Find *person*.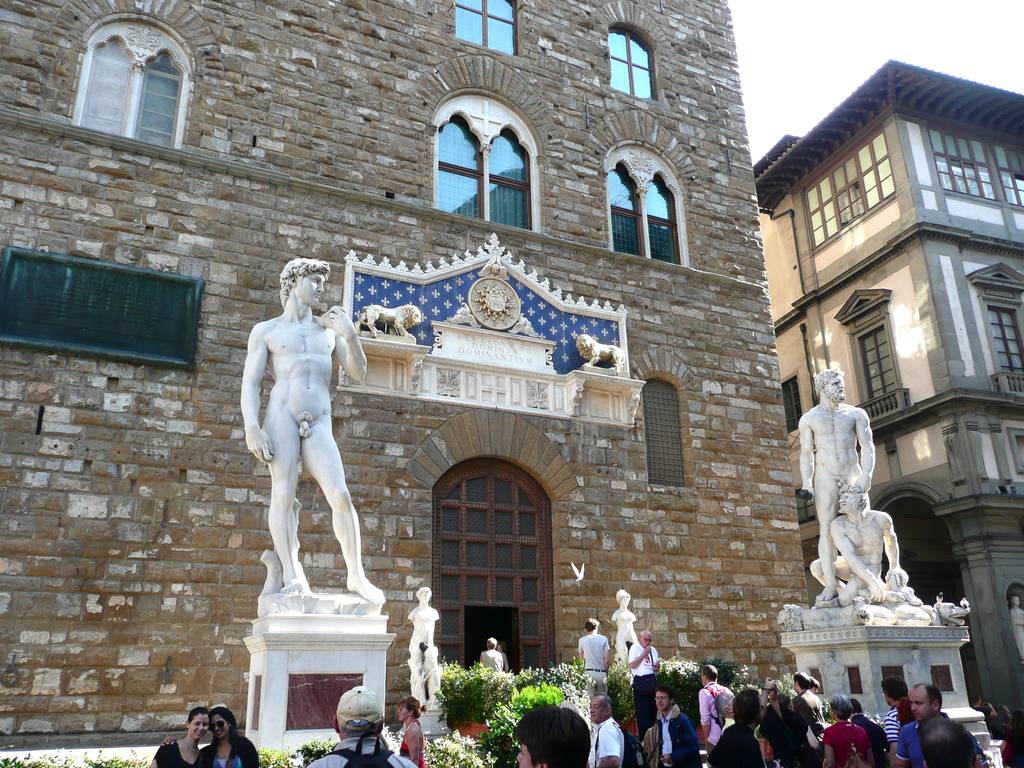
[x1=627, y1=630, x2=659, y2=737].
